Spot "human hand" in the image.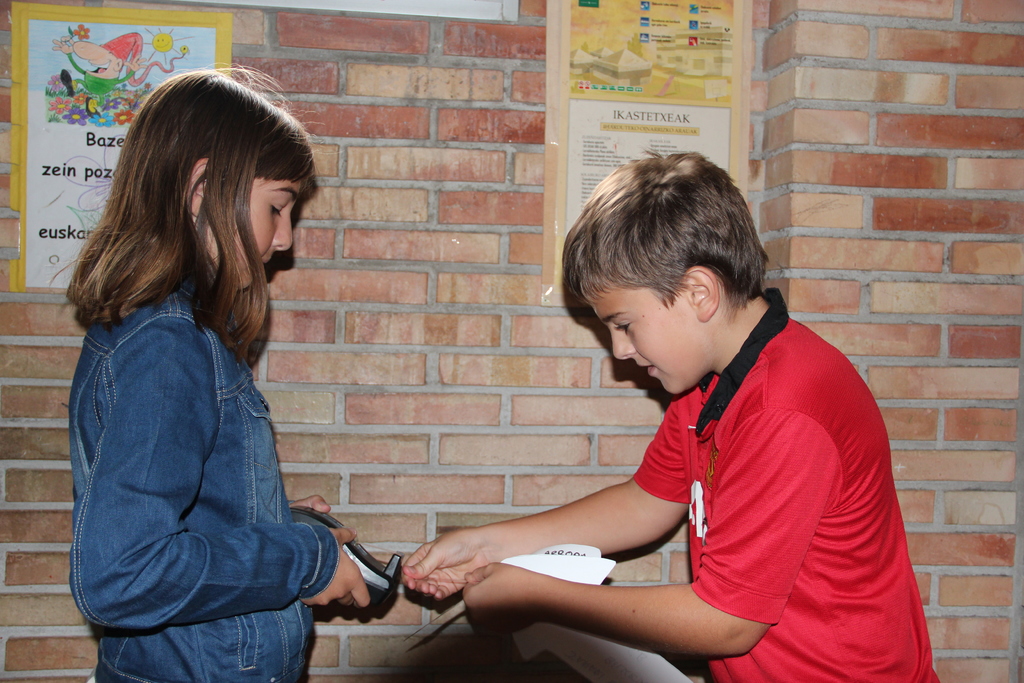
"human hand" found at {"left": 283, "top": 493, "right": 333, "bottom": 514}.
